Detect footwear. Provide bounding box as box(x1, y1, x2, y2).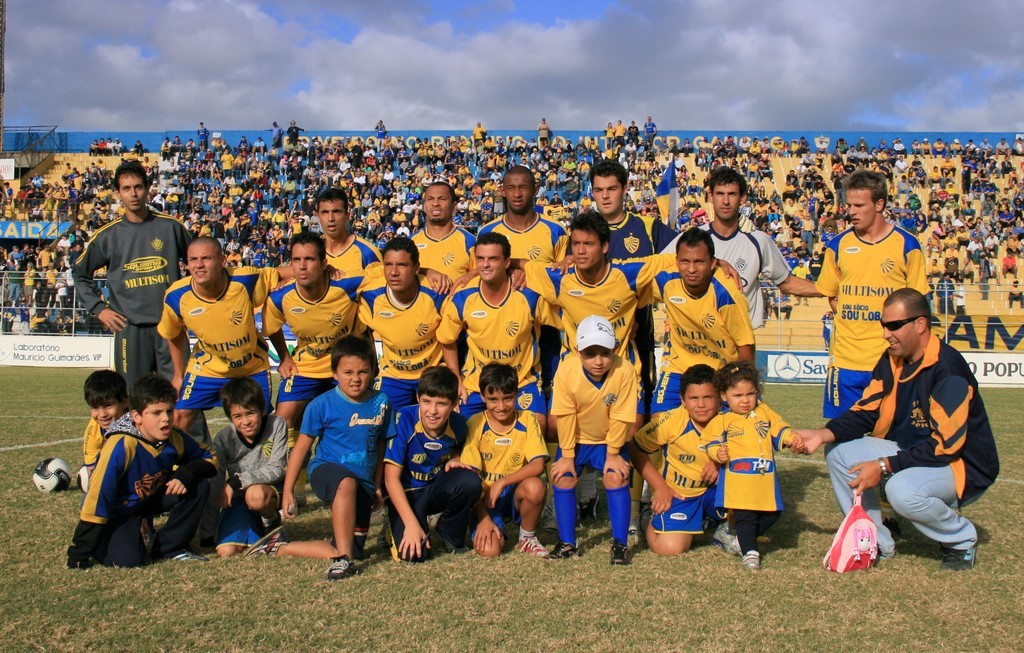
box(943, 547, 976, 574).
